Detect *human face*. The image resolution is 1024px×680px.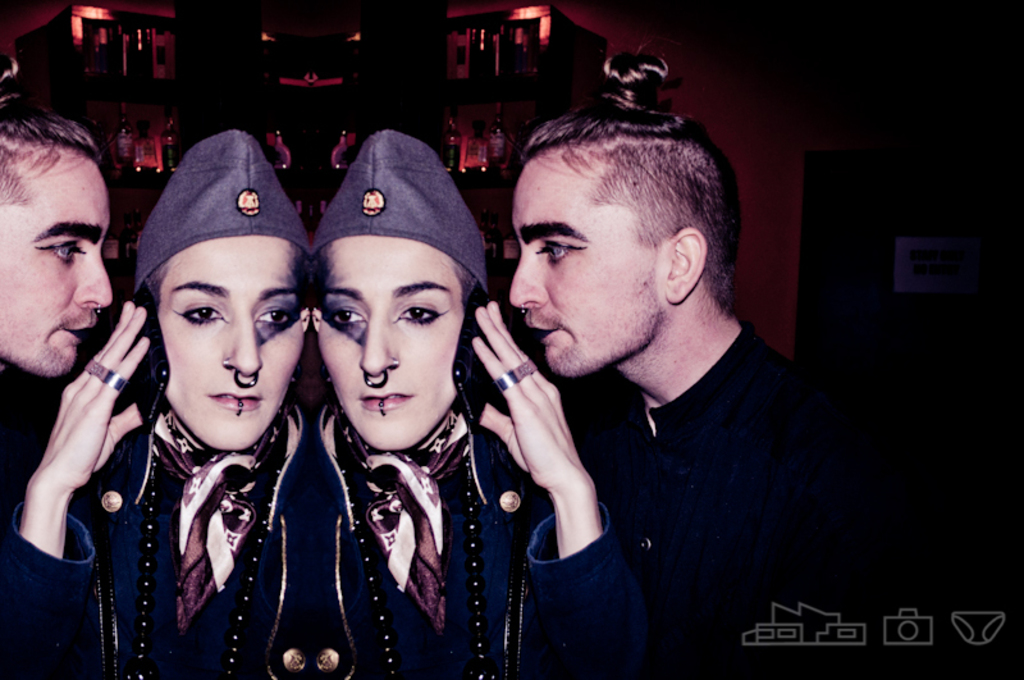
{"x1": 506, "y1": 156, "x2": 658, "y2": 378}.
